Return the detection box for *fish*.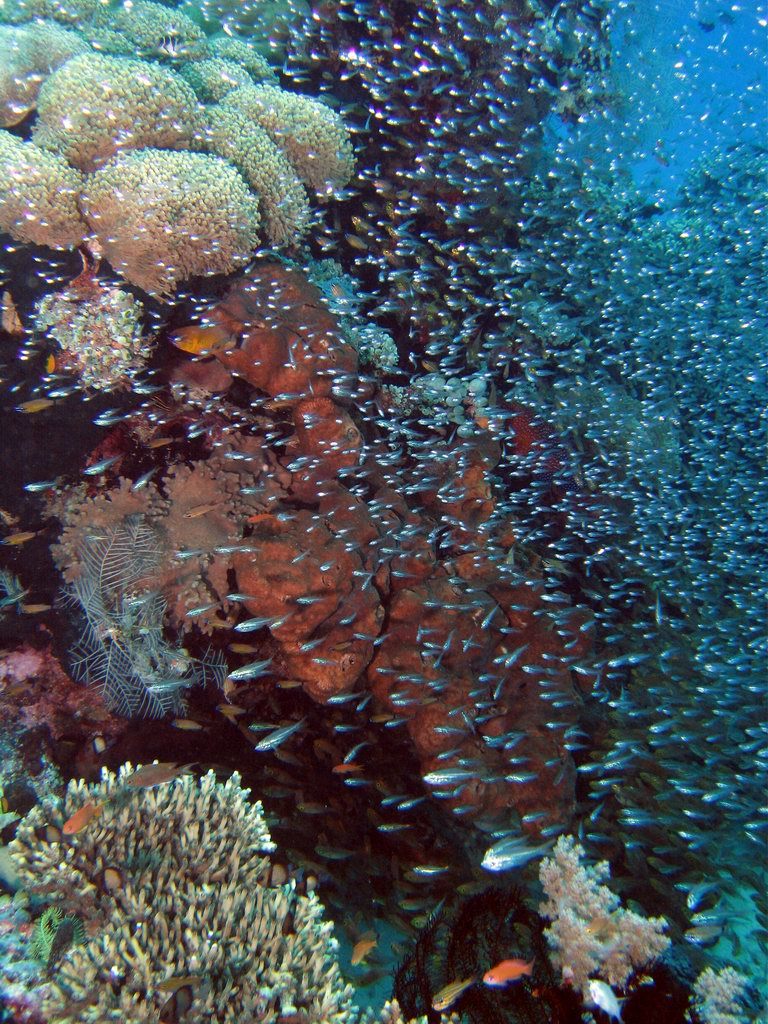
left=679, top=928, right=729, bottom=952.
